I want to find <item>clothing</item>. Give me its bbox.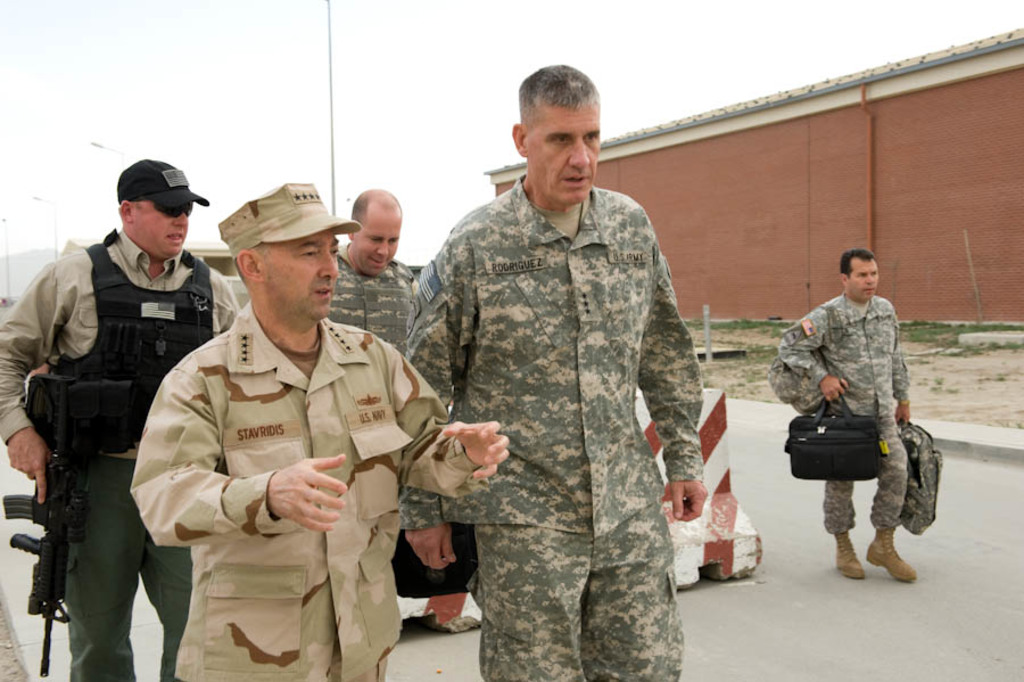
BBox(387, 131, 732, 648).
